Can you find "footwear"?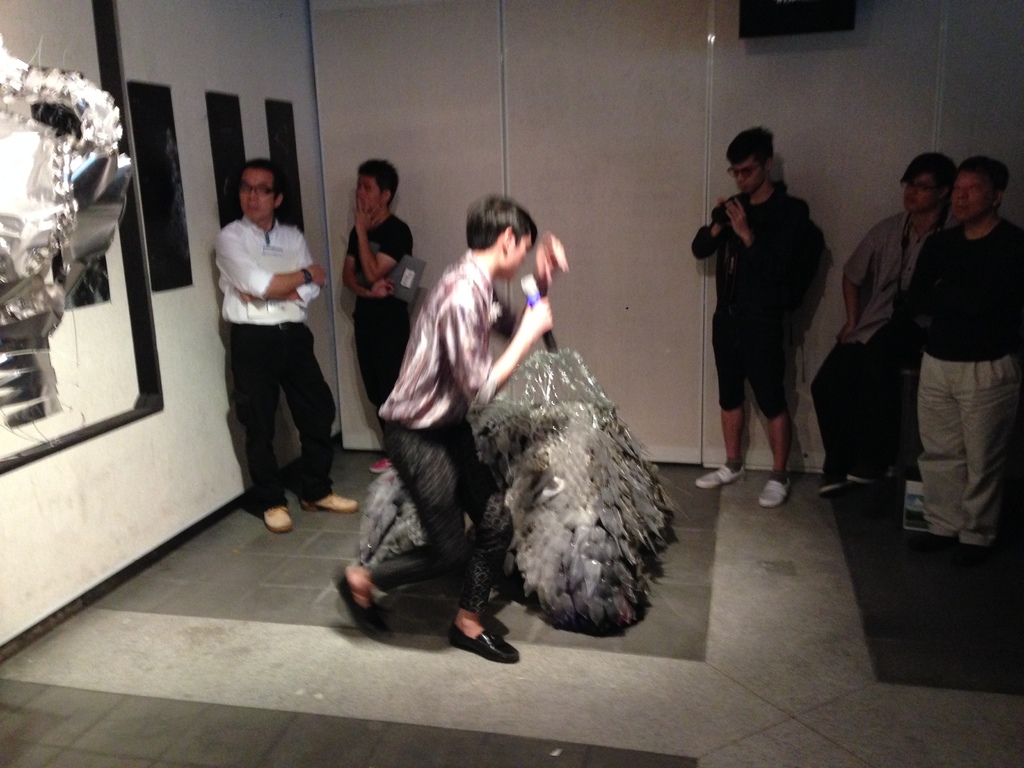
Yes, bounding box: <bbox>841, 468, 881, 488</bbox>.
